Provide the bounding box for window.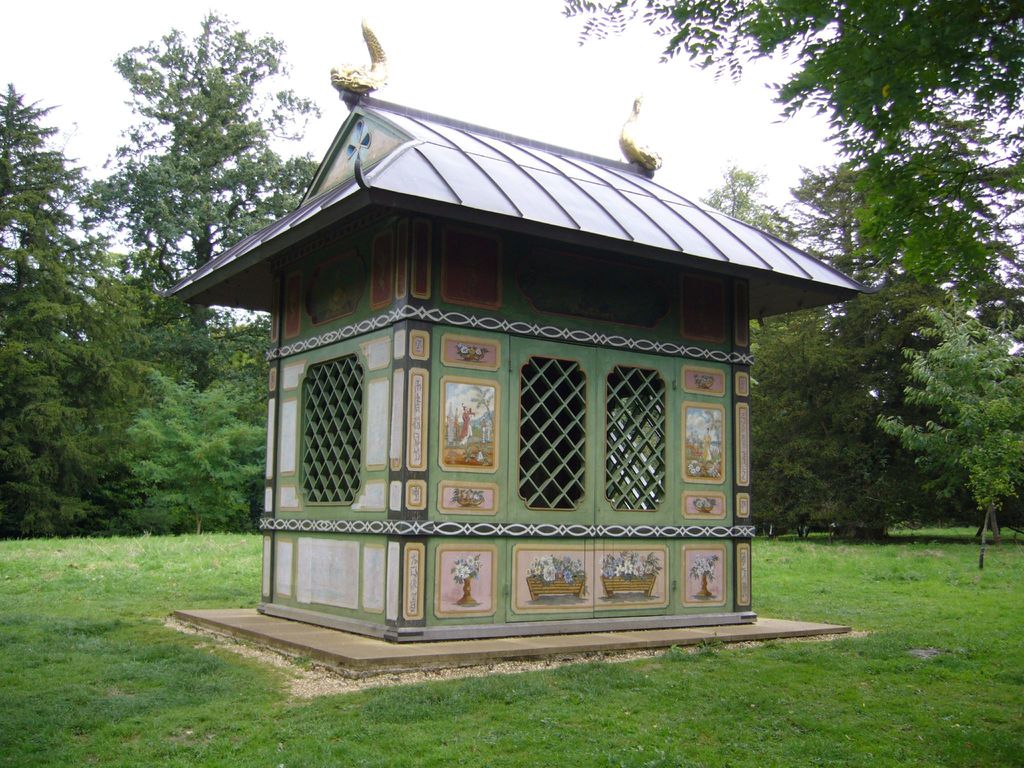
(x1=600, y1=365, x2=670, y2=509).
